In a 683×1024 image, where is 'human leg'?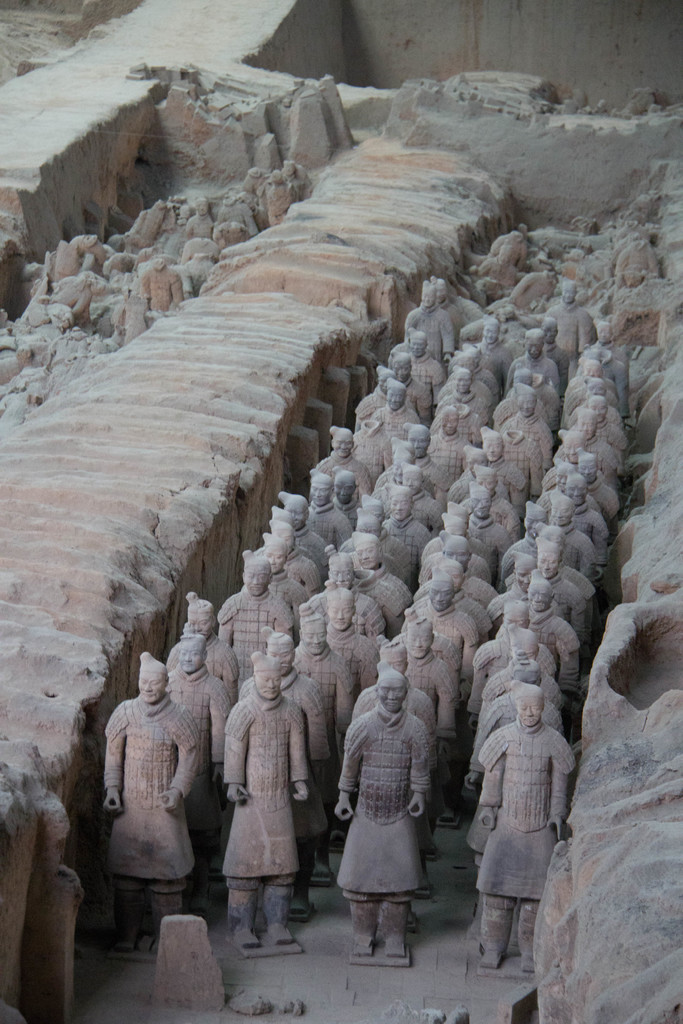
(x1=521, y1=828, x2=565, y2=972).
